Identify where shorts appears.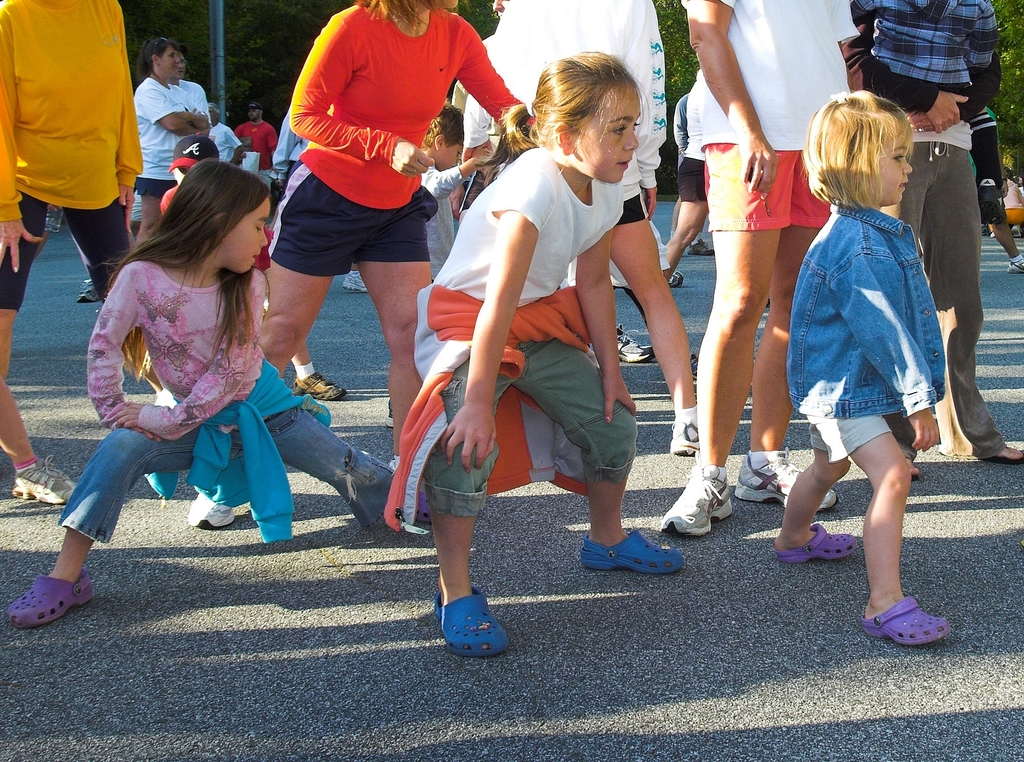
Appears at x1=800 y1=417 x2=891 y2=465.
